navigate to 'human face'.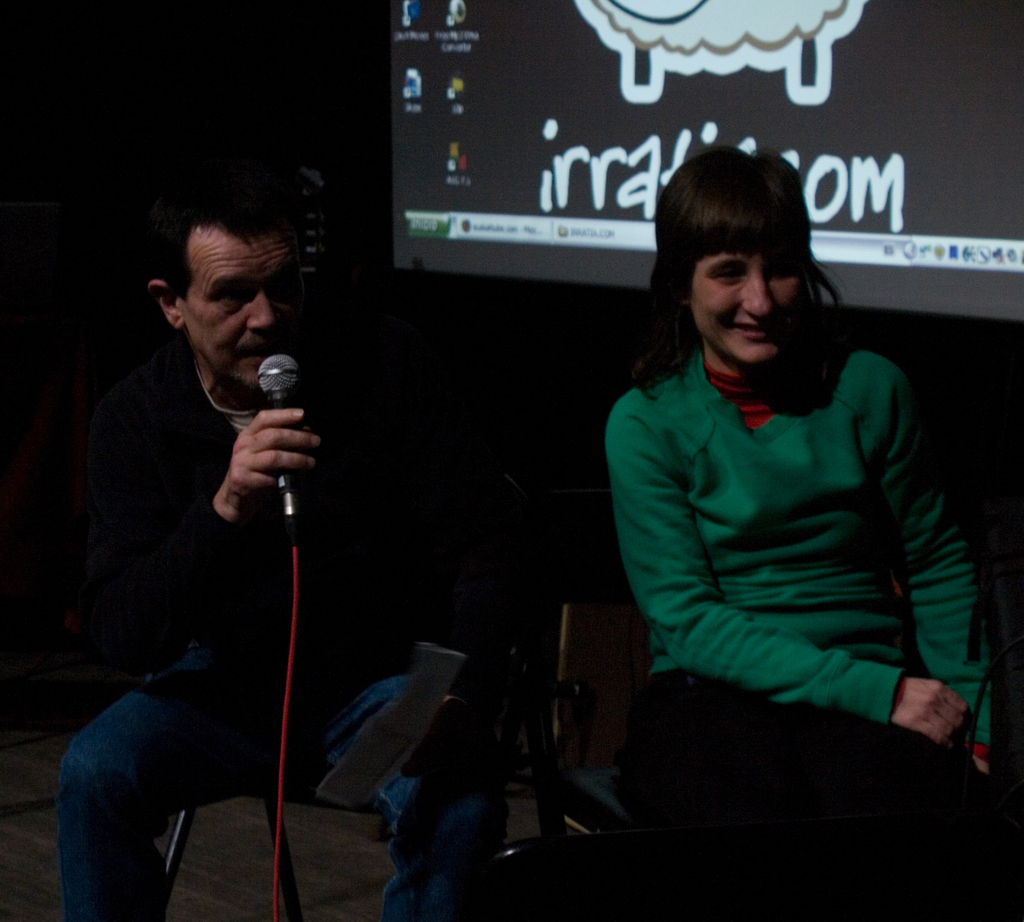
Navigation target: (x1=183, y1=240, x2=307, y2=392).
